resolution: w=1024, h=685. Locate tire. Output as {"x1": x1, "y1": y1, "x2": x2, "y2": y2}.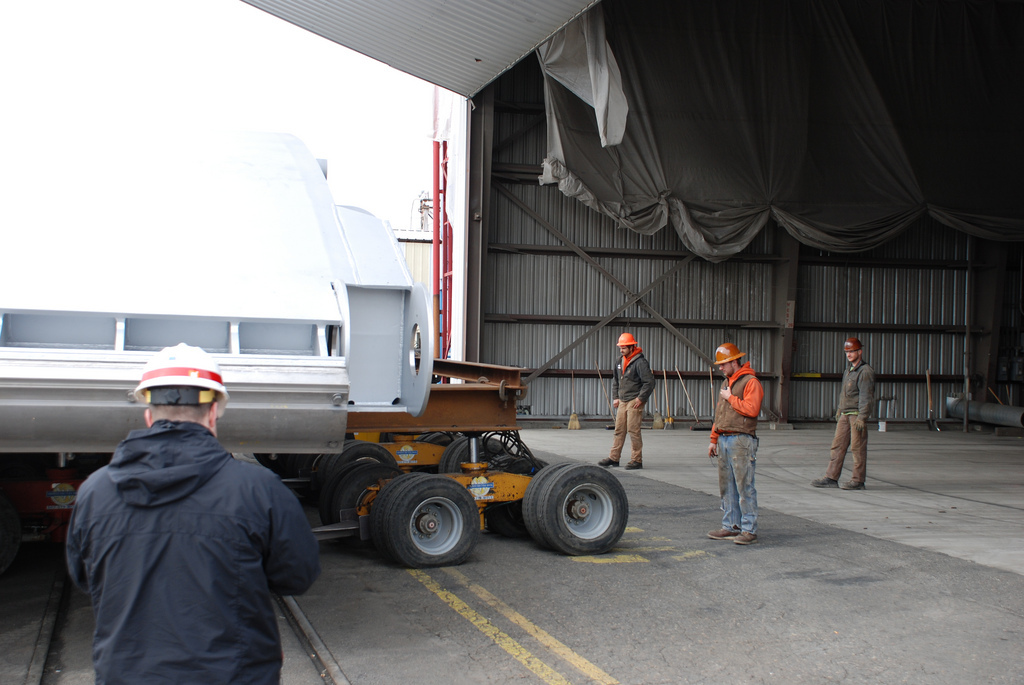
{"x1": 366, "y1": 471, "x2": 421, "y2": 559}.
